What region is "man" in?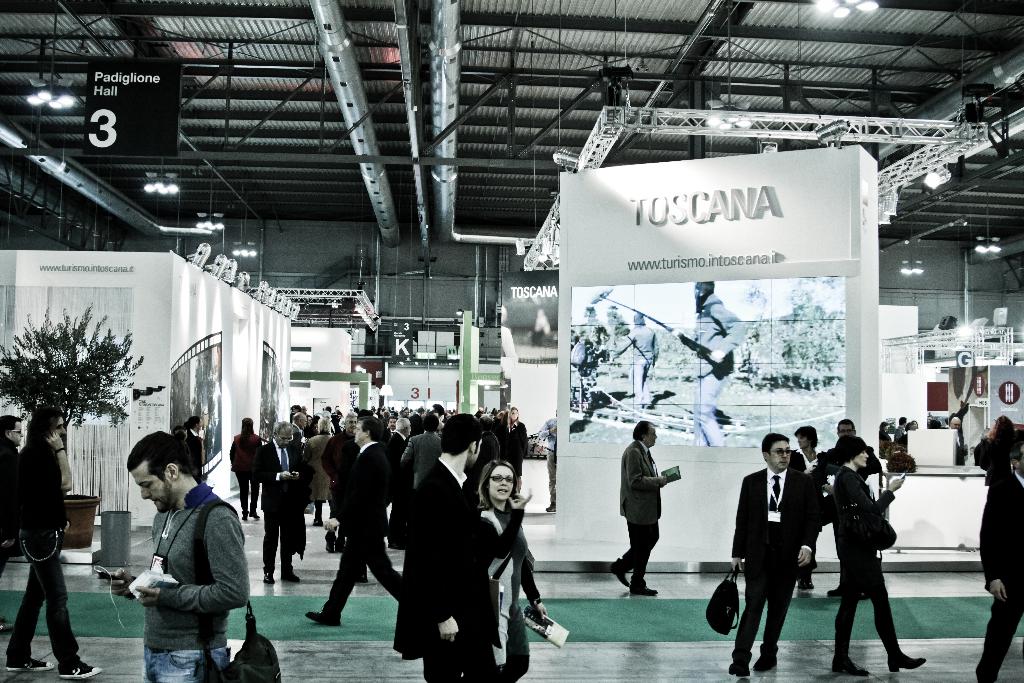
x1=358, y1=409, x2=368, y2=417.
